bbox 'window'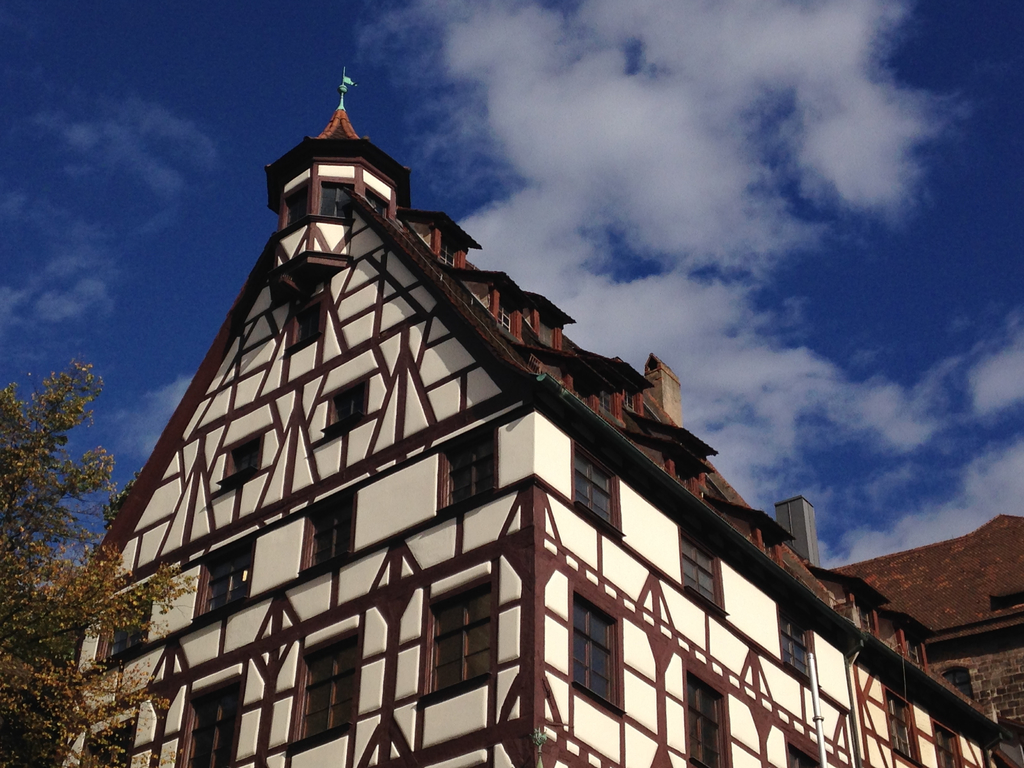
Rect(303, 483, 361, 582)
